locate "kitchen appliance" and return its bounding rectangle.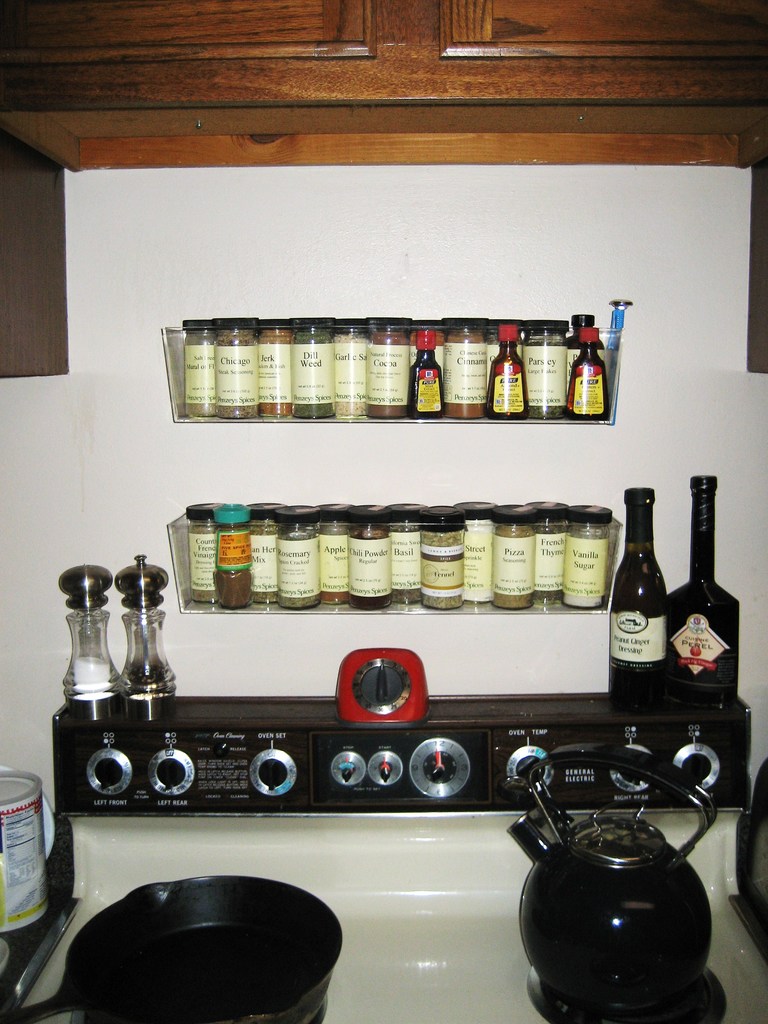
(572, 325, 610, 424).
